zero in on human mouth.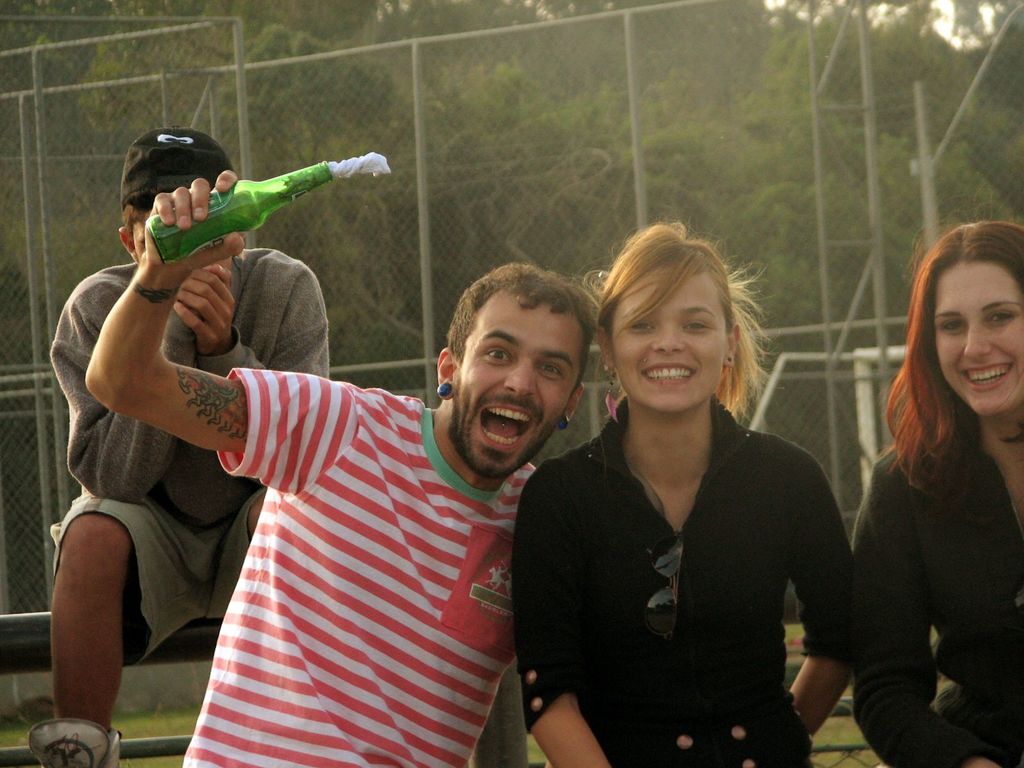
Zeroed in: (left=477, top=397, right=541, bottom=452).
